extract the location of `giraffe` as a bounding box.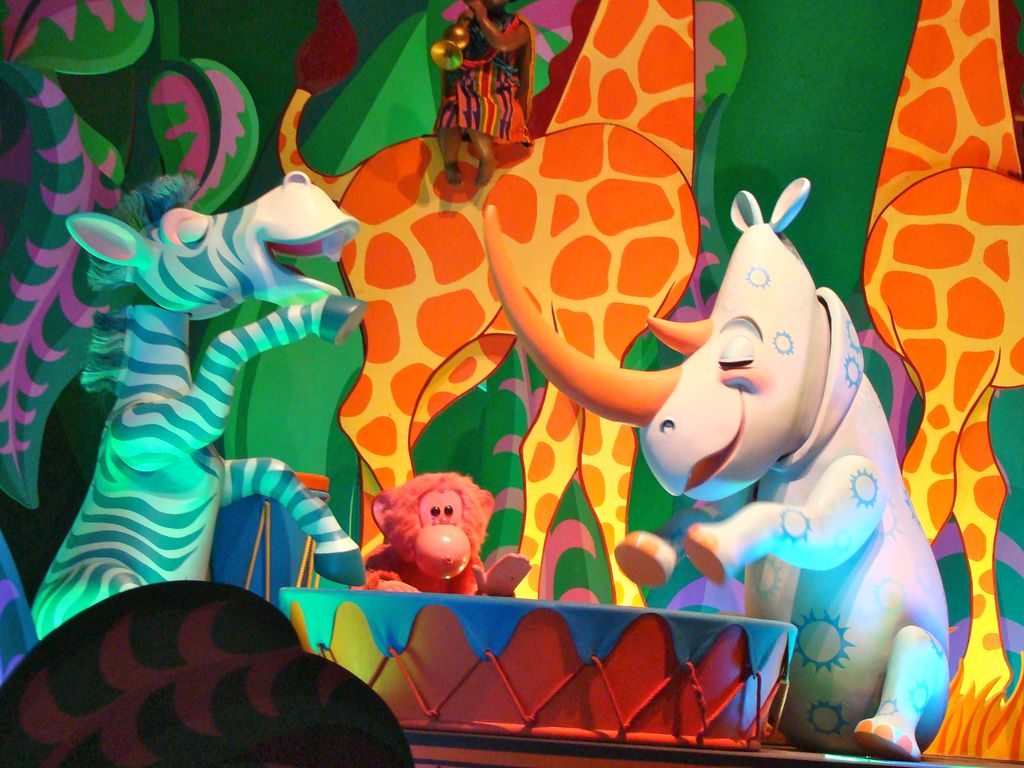
bbox=[855, 4, 1023, 708].
